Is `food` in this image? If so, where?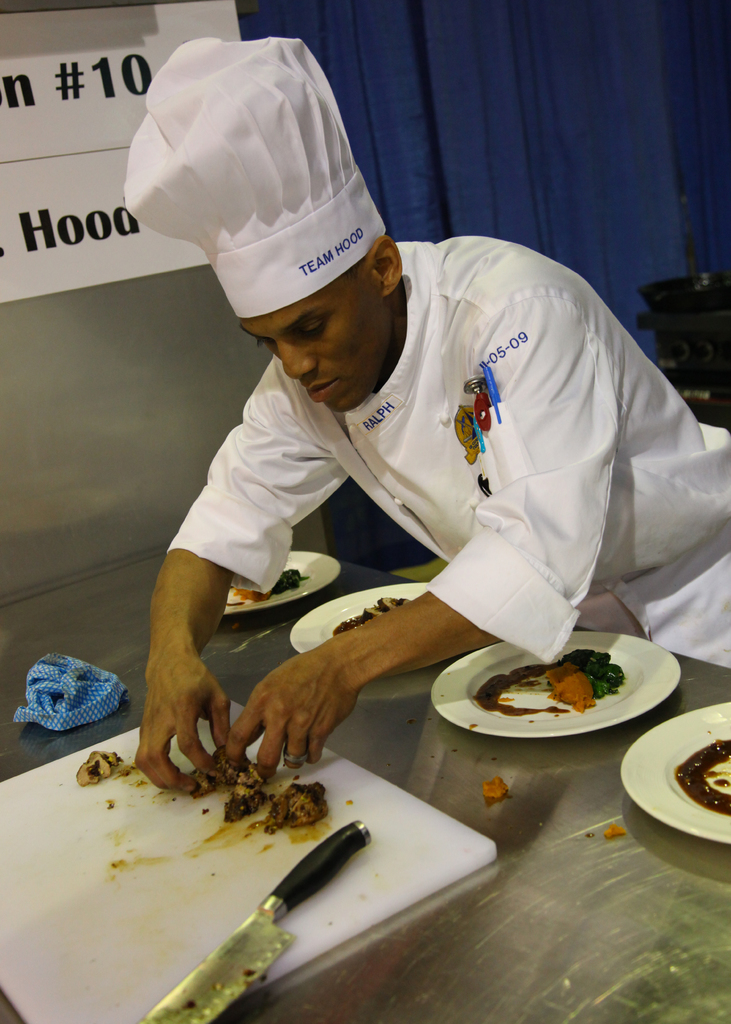
Yes, at {"x1": 332, "y1": 596, "x2": 406, "y2": 633}.
